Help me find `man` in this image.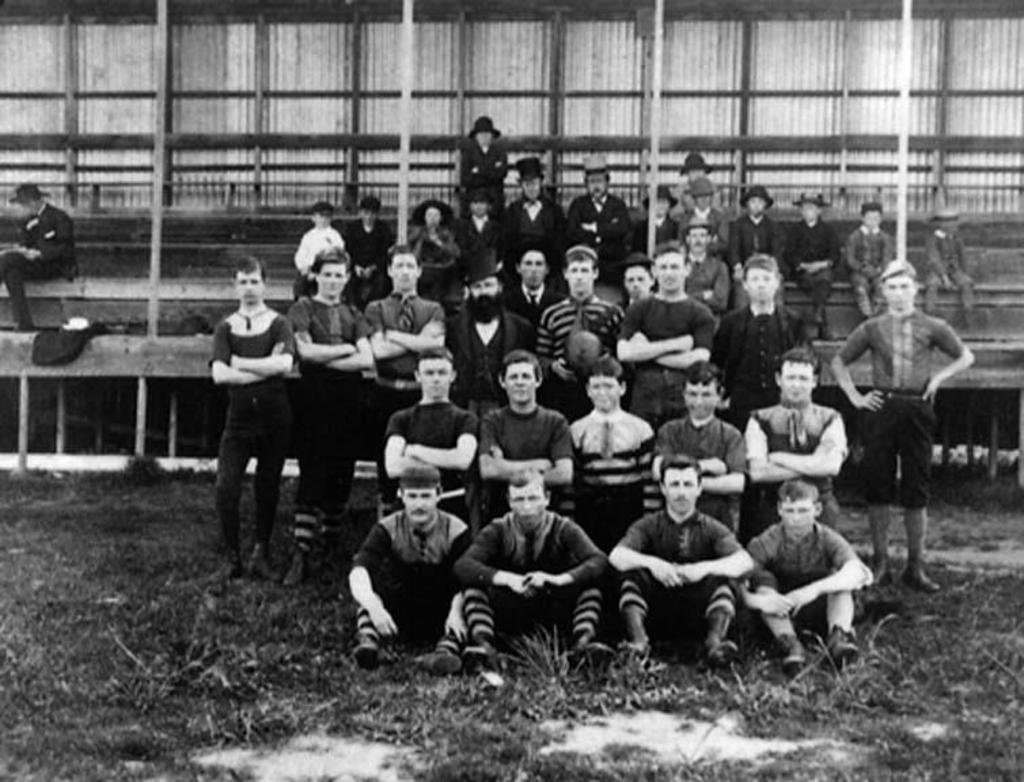
Found it: bbox=(501, 167, 573, 274).
